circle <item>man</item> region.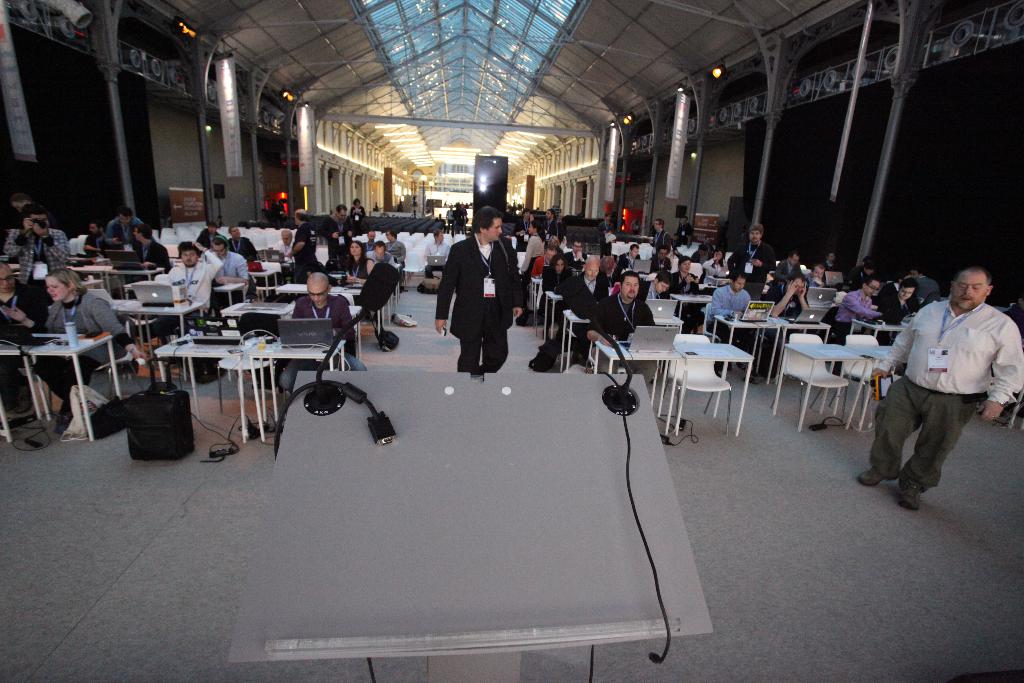
Region: bbox(276, 273, 370, 390).
